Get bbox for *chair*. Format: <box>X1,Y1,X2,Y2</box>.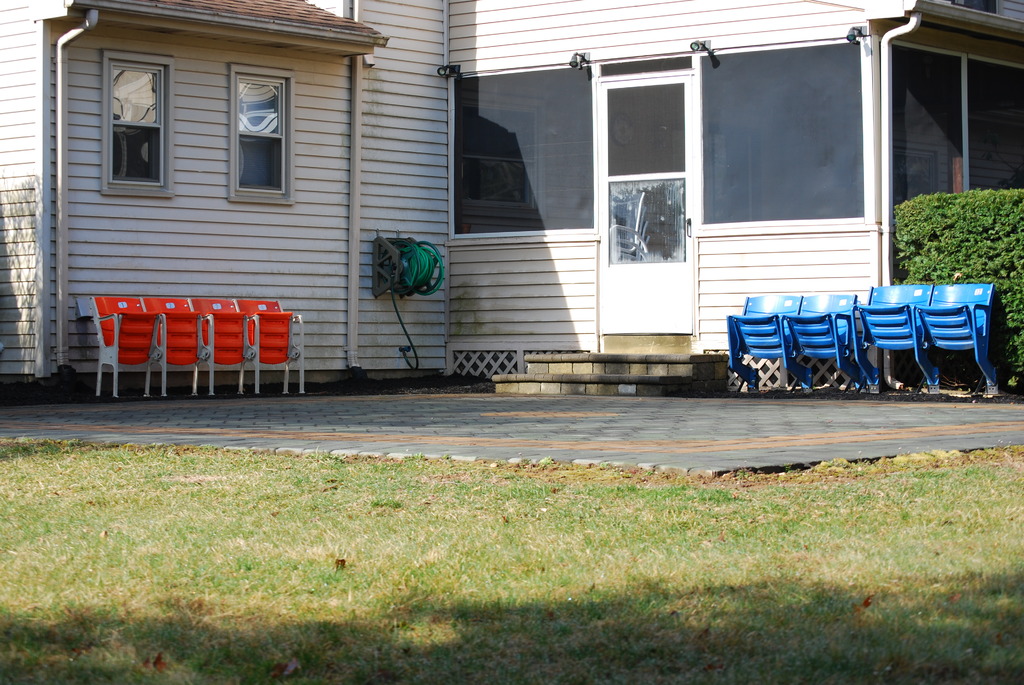
<box>85,294,168,397</box>.
